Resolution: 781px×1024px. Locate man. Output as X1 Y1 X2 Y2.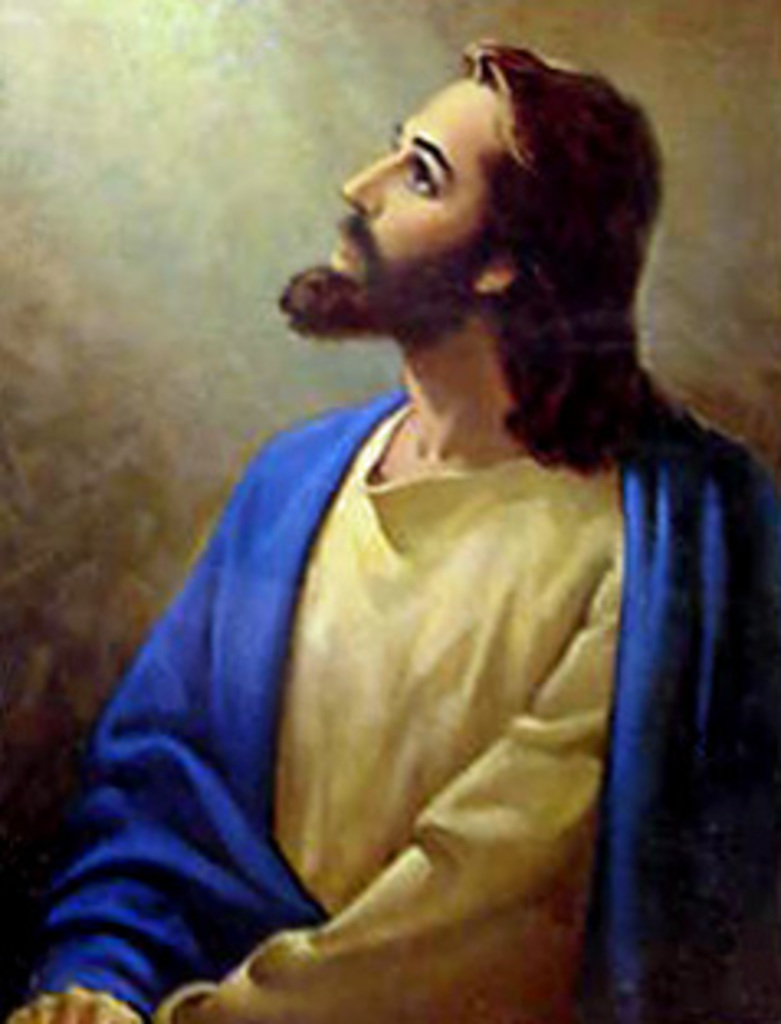
0 33 778 1021.
